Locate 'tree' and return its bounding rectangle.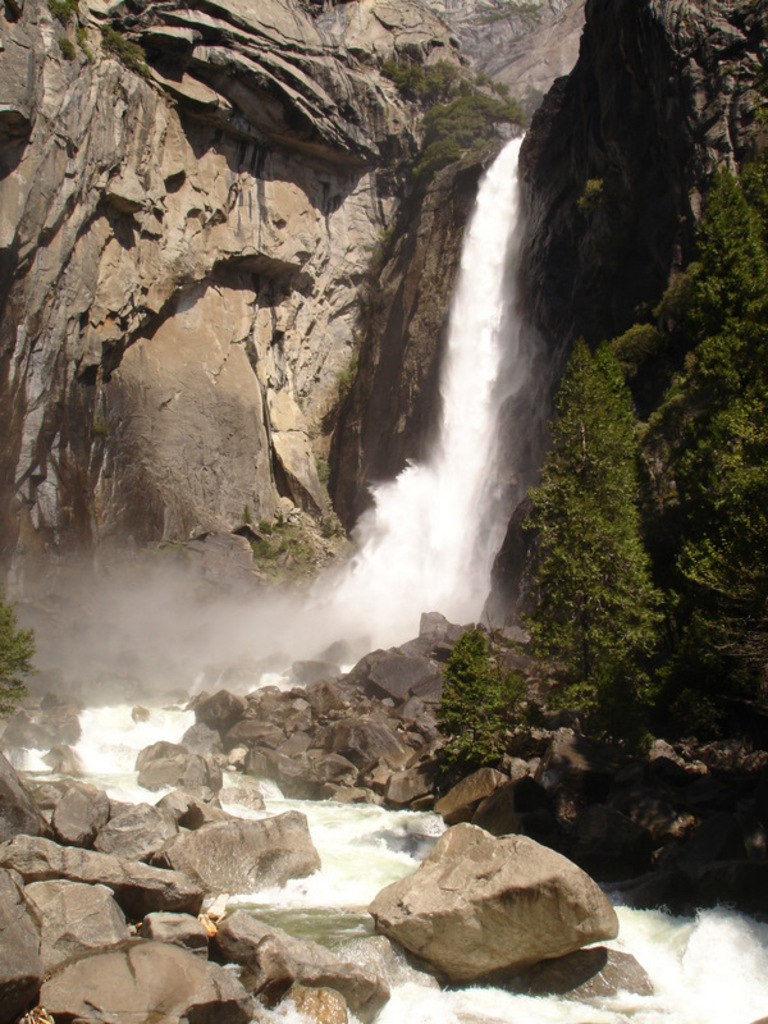
detection(0, 588, 19, 704).
